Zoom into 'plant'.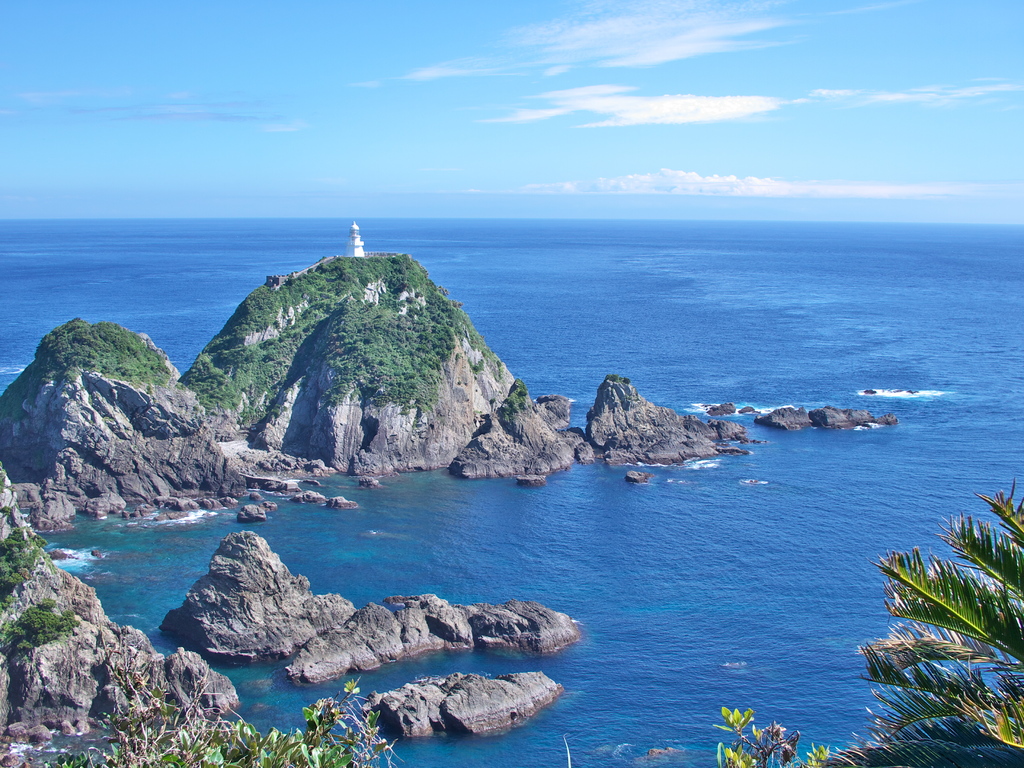
Zoom target: x1=0 y1=520 x2=49 y2=609.
